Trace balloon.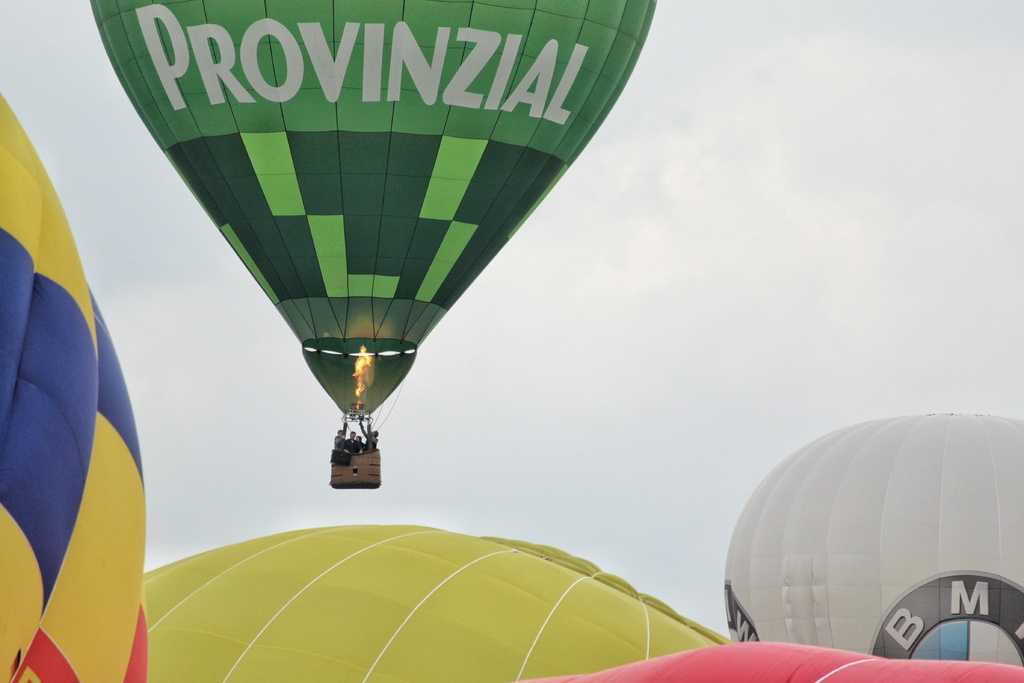
Traced to [left=89, top=0, right=657, bottom=414].
